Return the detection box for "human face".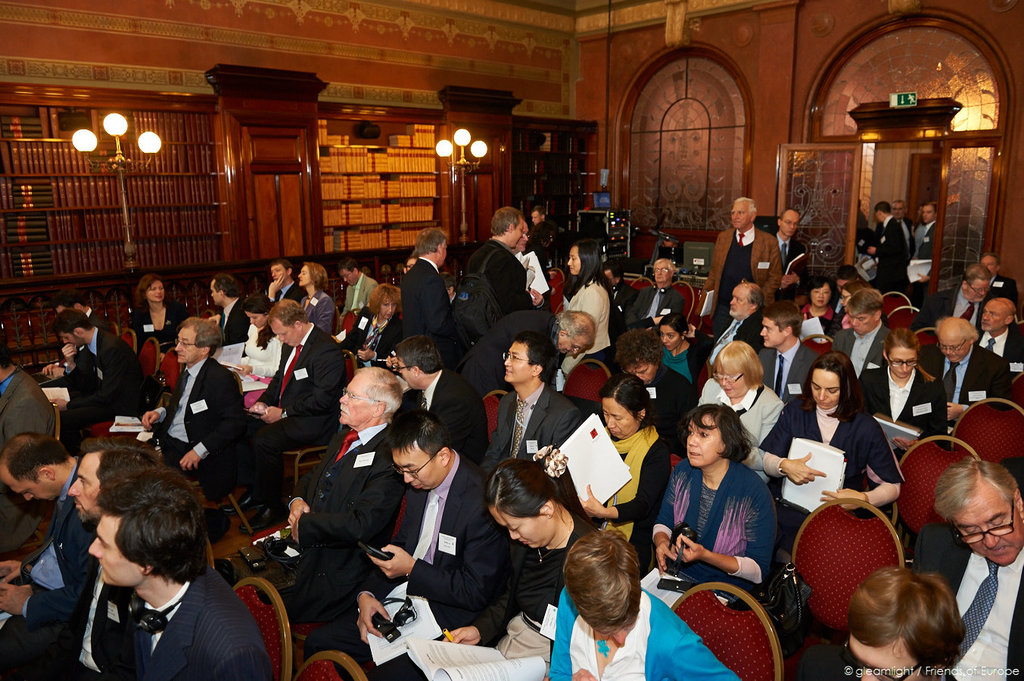
Rect(500, 338, 527, 387).
